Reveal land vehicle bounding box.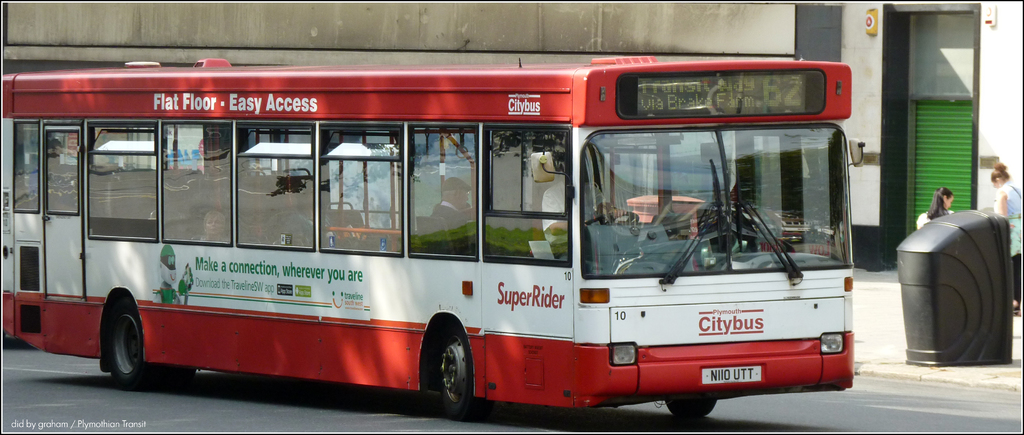
Revealed: select_region(40, 79, 863, 403).
